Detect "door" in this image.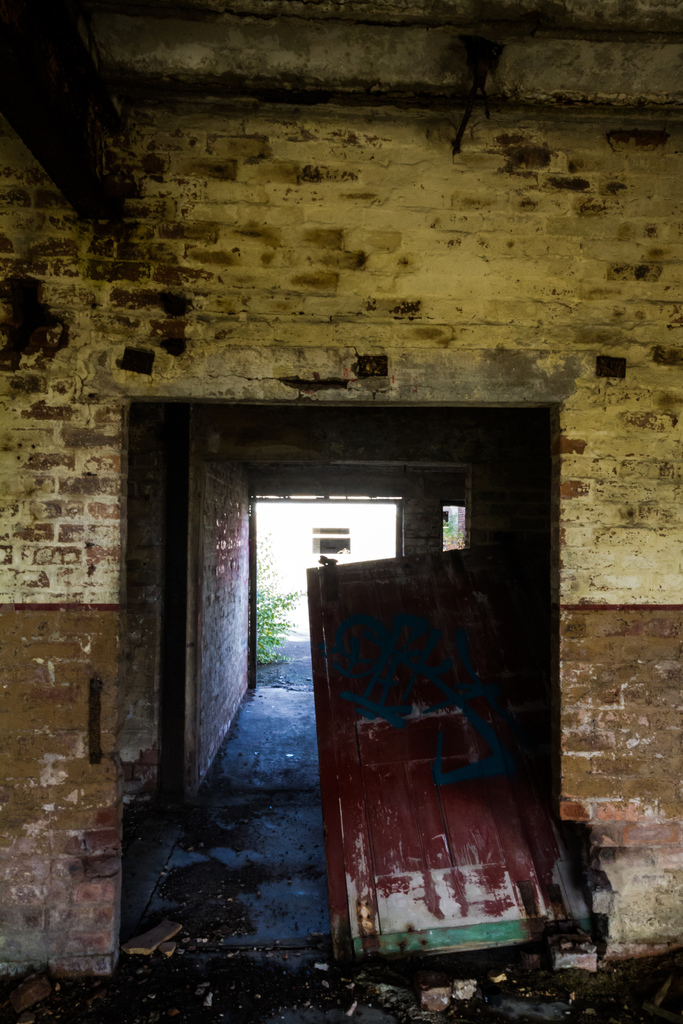
Detection: (left=297, top=552, right=600, bottom=968).
